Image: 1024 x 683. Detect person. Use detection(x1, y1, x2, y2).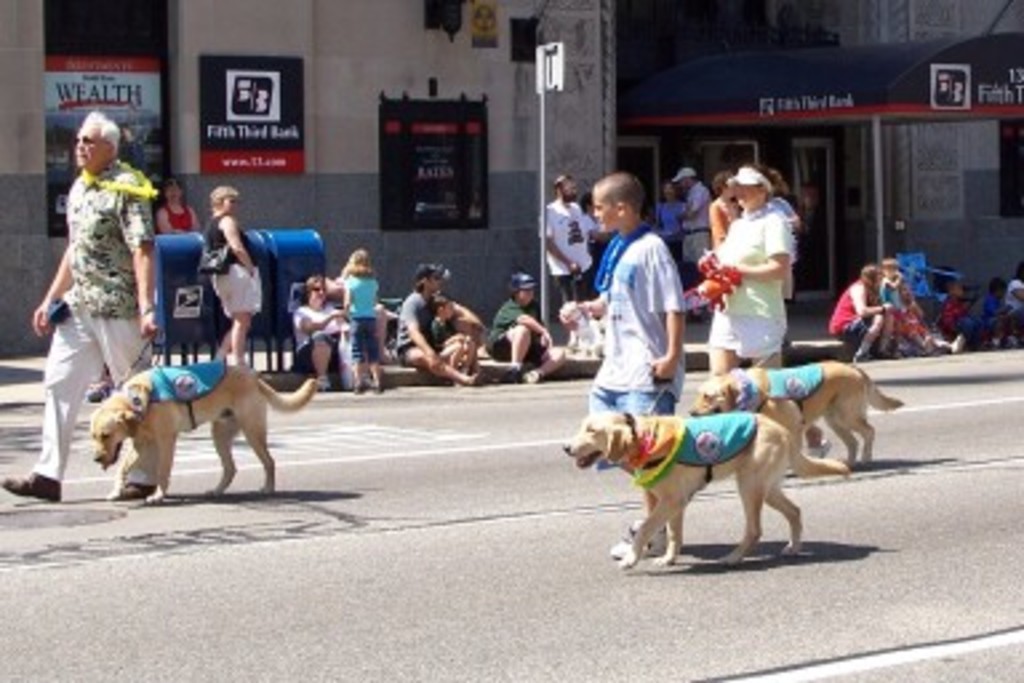
detection(891, 285, 963, 363).
